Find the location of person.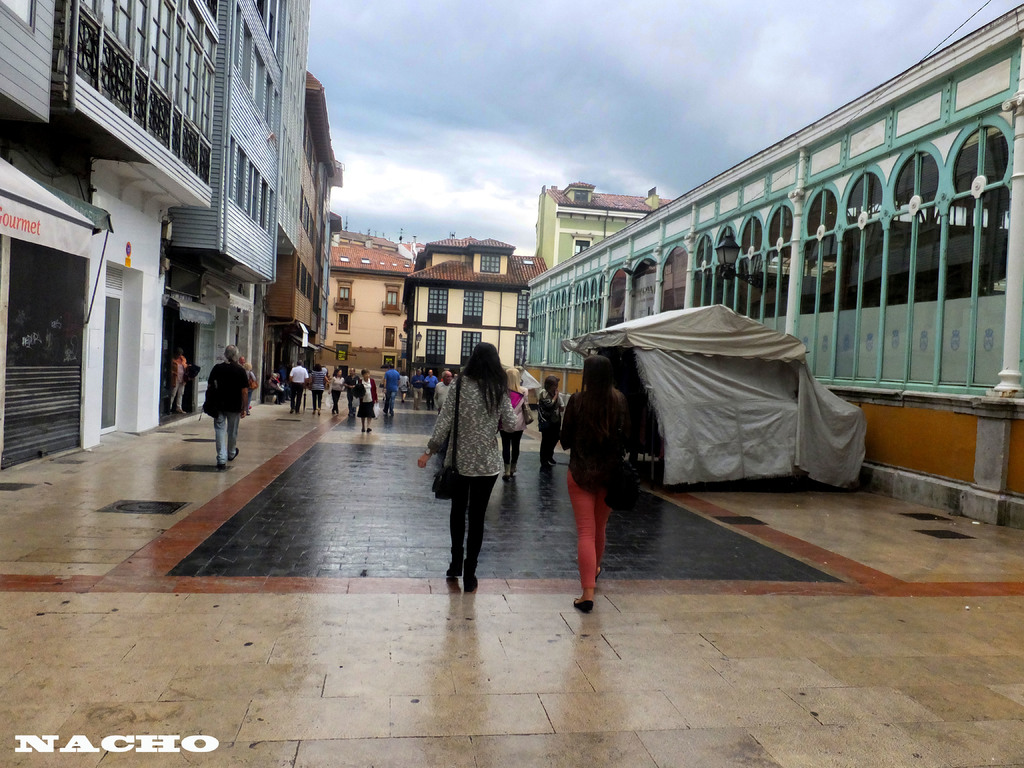
Location: locate(535, 374, 564, 466).
